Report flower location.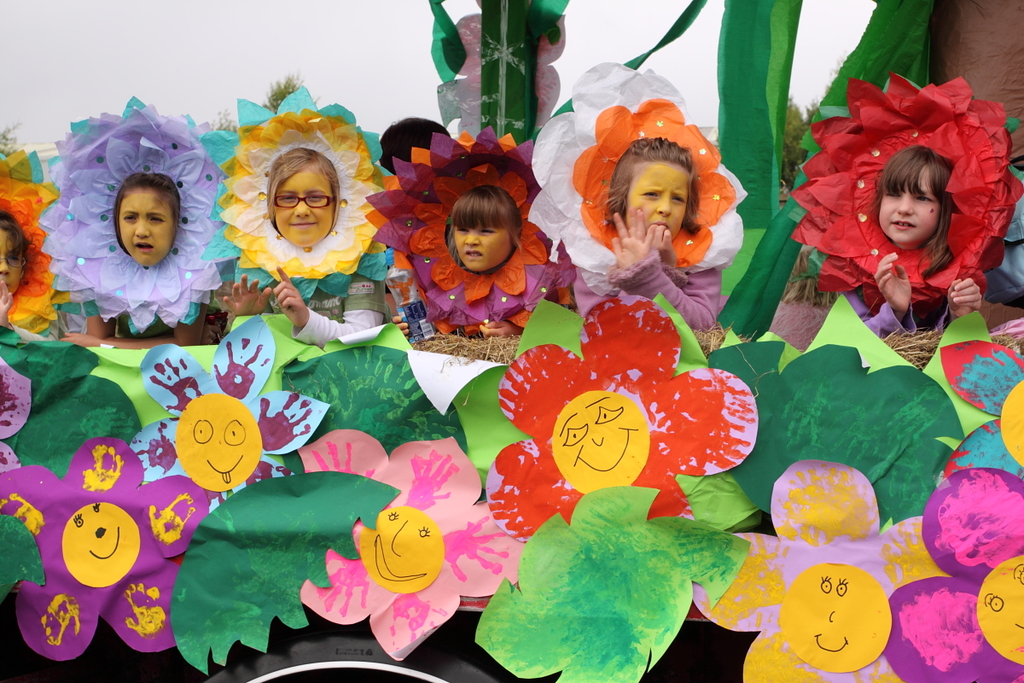
Report: rect(891, 467, 1023, 682).
